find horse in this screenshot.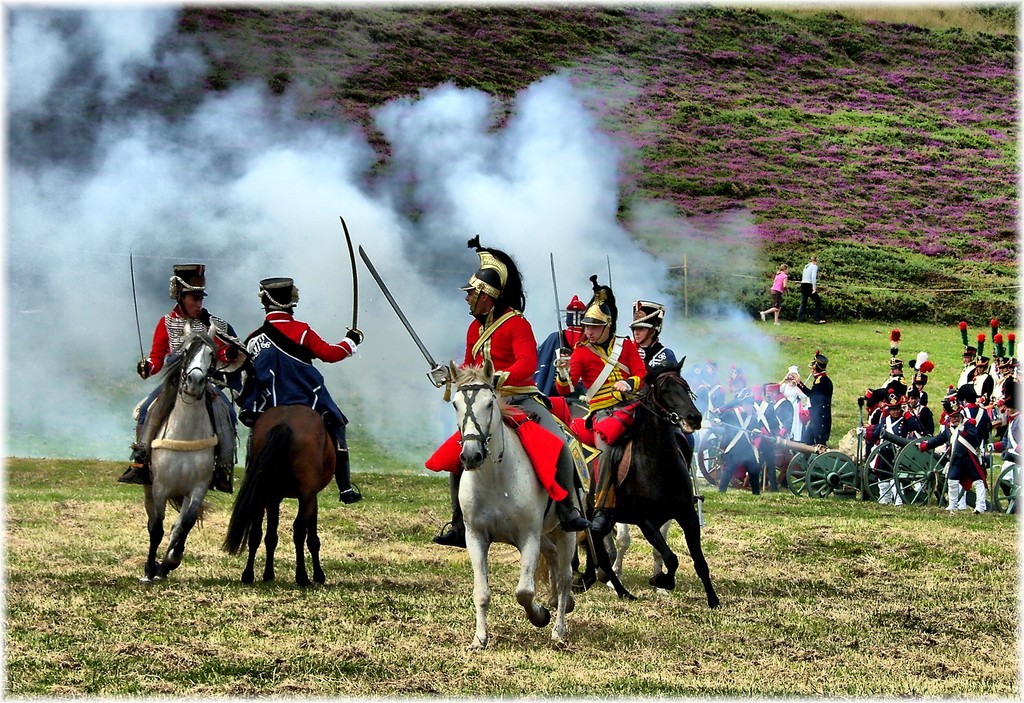
The bounding box for horse is BBox(570, 357, 722, 613).
